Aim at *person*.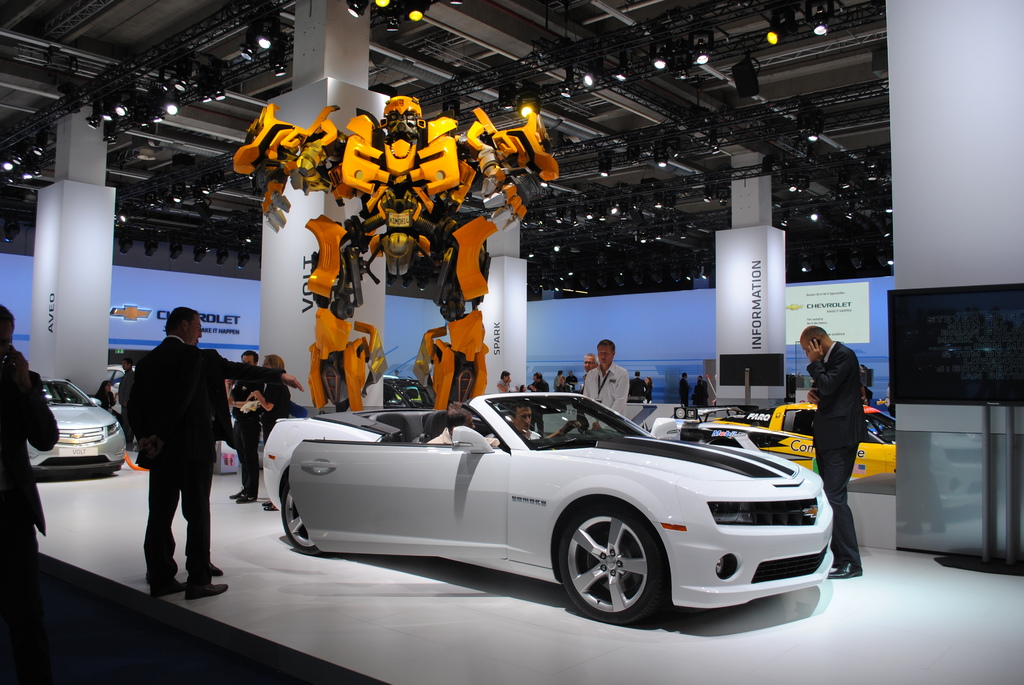
Aimed at {"left": 506, "top": 395, "right": 581, "bottom": 442}.
